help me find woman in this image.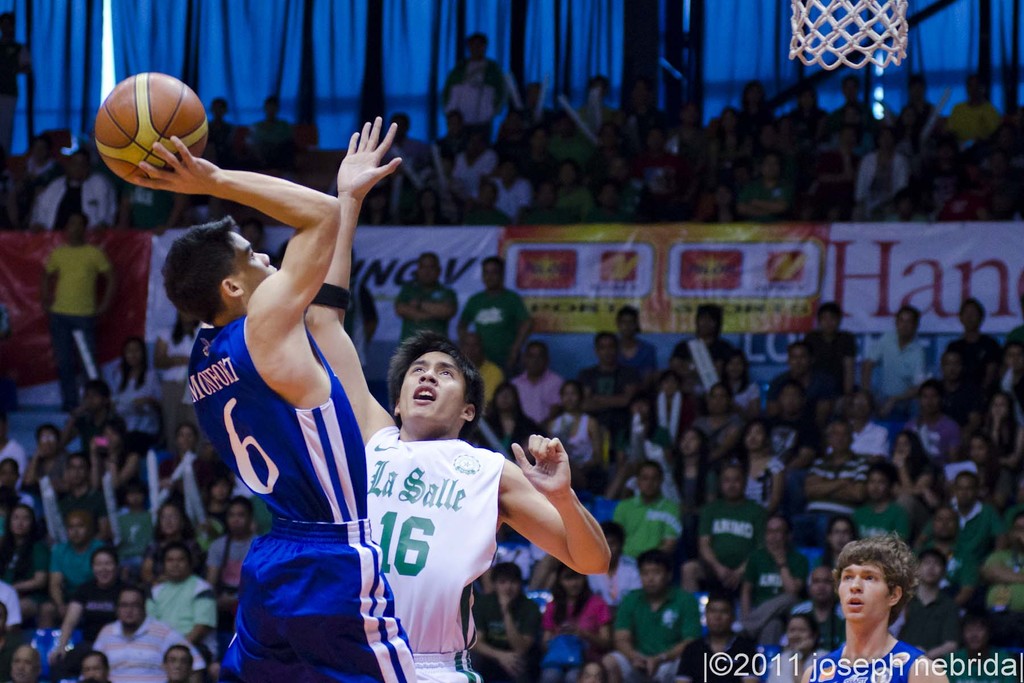
Found it: pyautogui.locateOnScreen(89, 416, 143, 504).
